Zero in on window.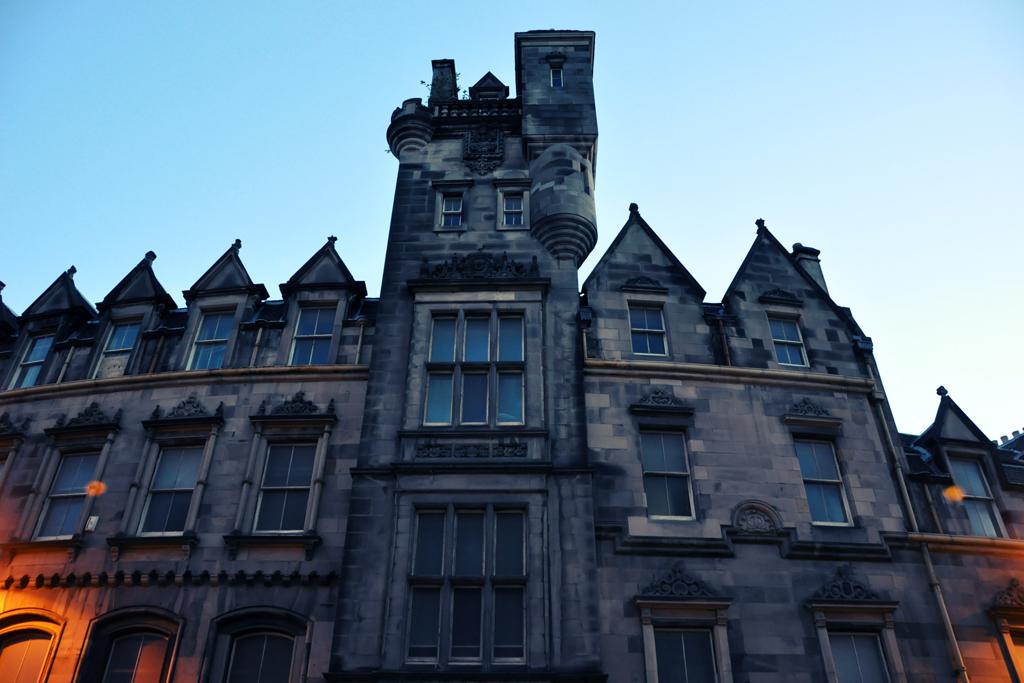
Zeroed in: Rect(7, 393, 123, 549).
